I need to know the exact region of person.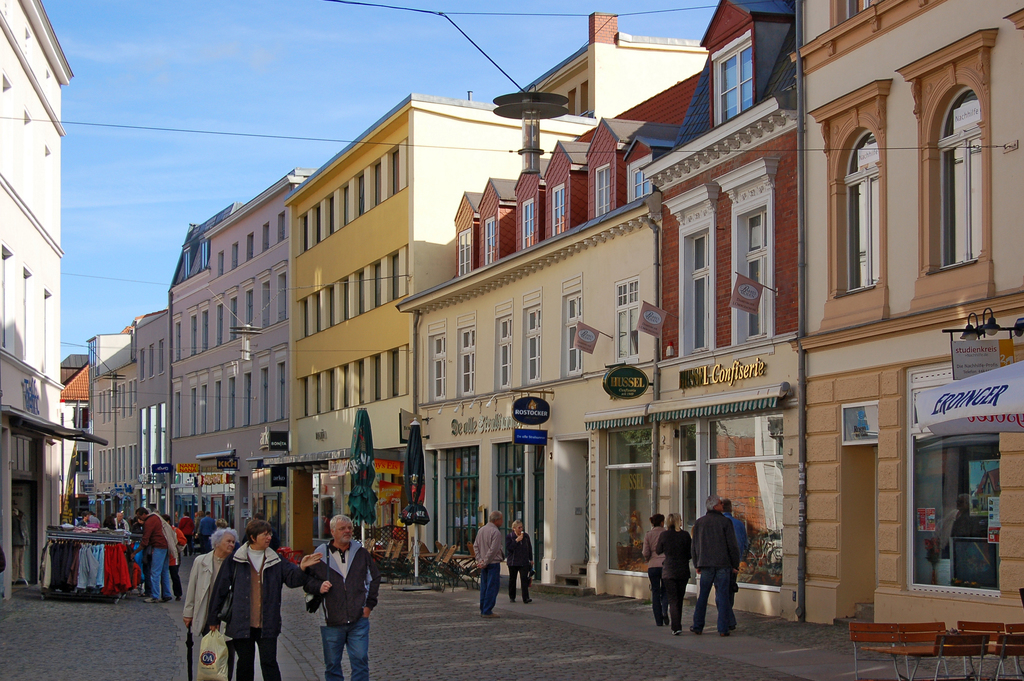
Region: [left=655, top=513, right=695, bottom=630].
